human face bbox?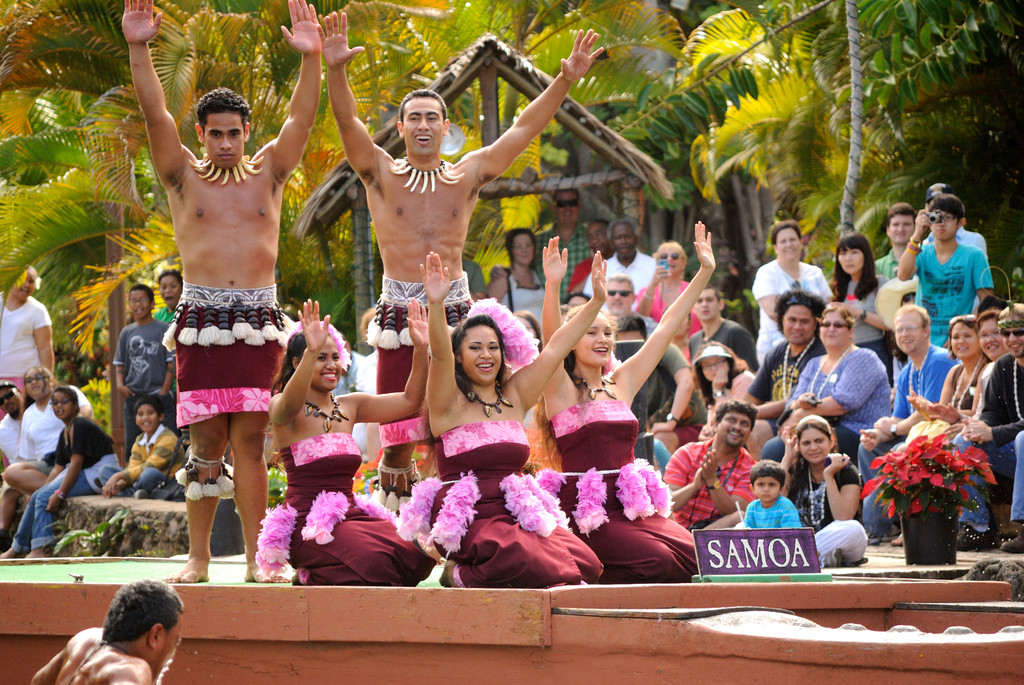
bbox=[202, 112, 248, 167]
